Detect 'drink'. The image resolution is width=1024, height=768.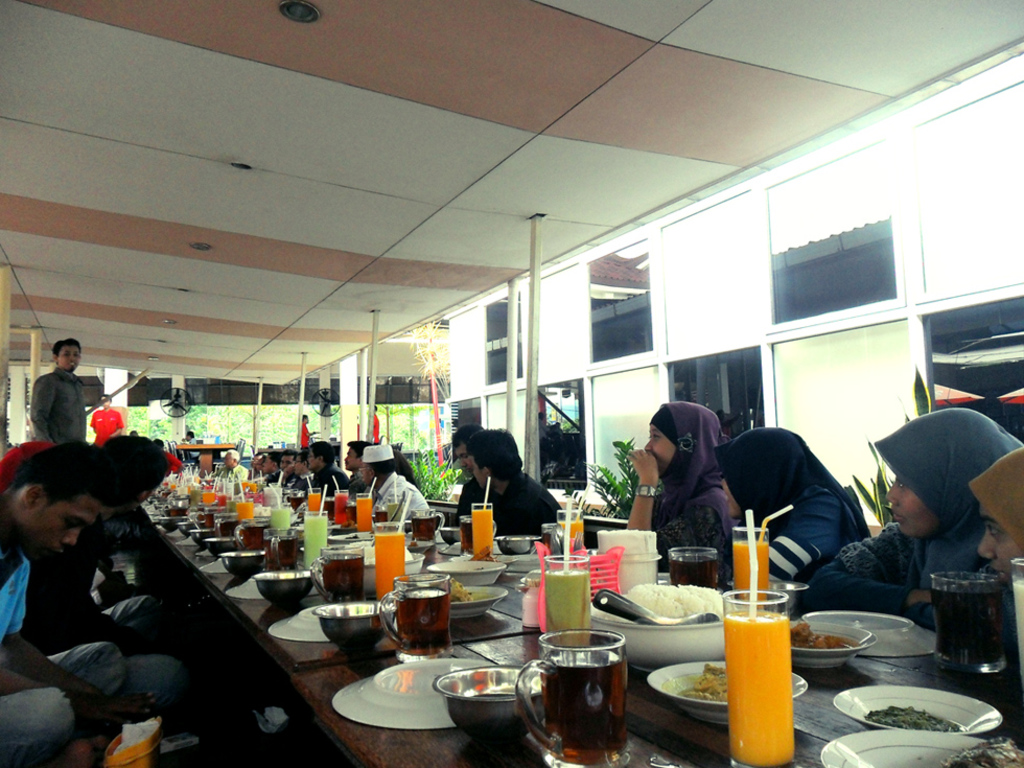
x1=189 y1=491 x2=203 y2=507.
